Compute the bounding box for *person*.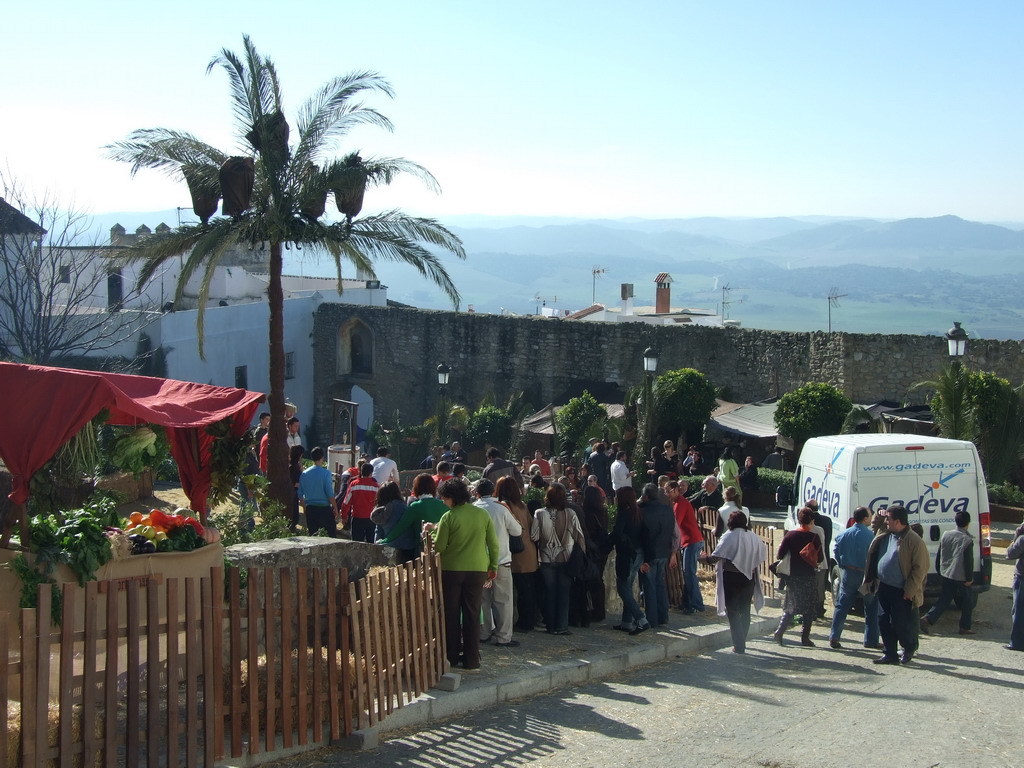
(826,508,871,633).
